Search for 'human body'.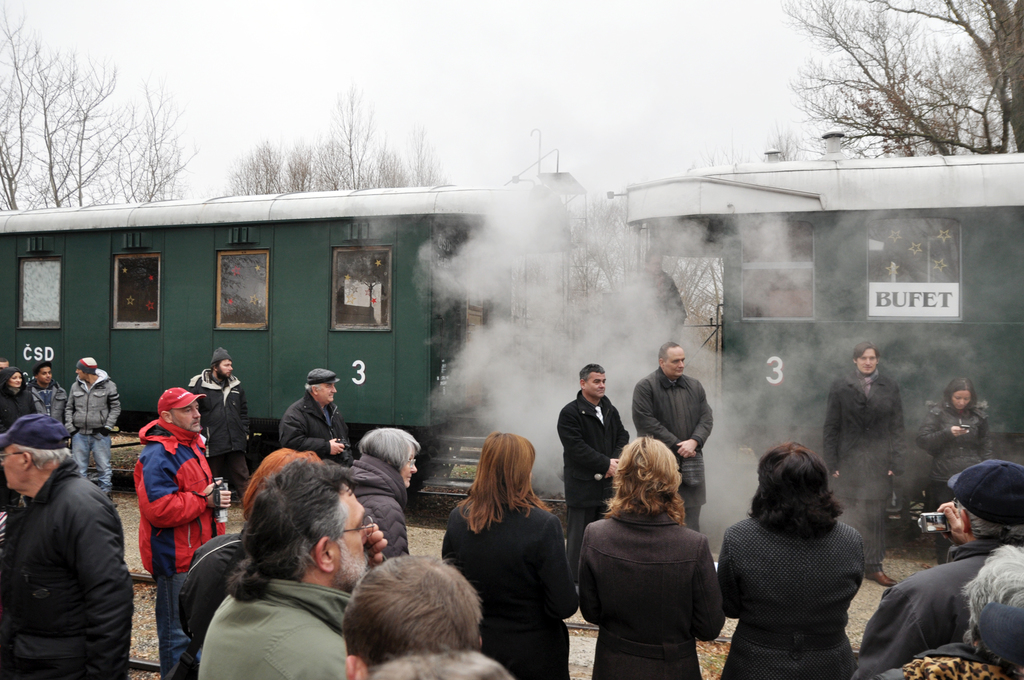
Found at Rect(842, 537, 1004, 679).
